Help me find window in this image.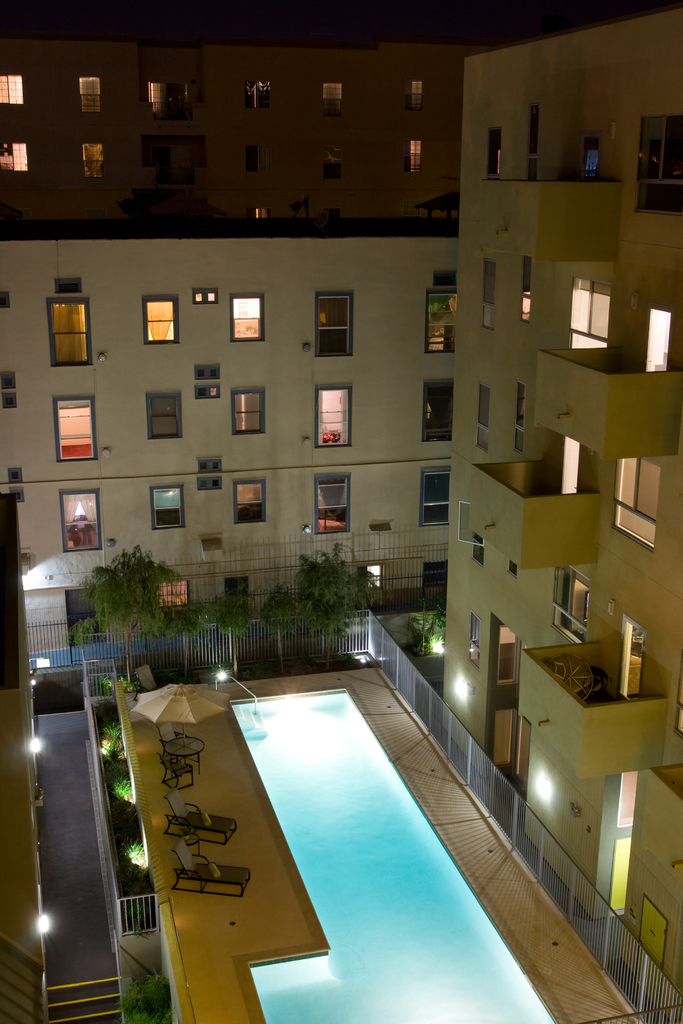
Found it: (left=635, top=113, right=682, bottom=212).
